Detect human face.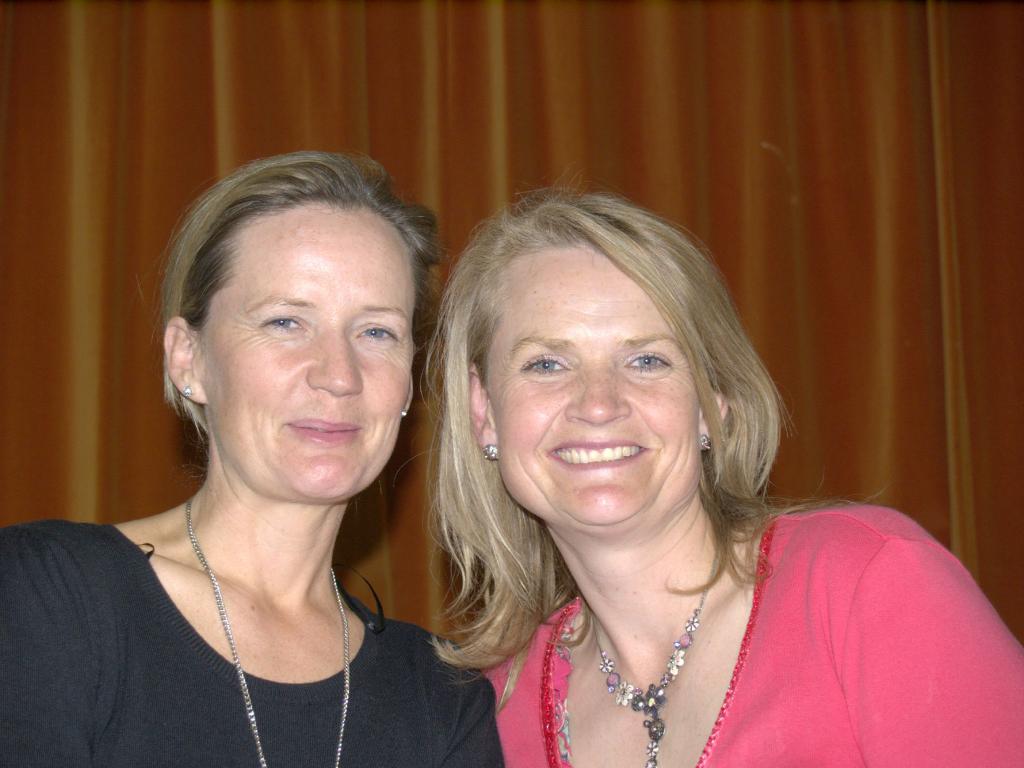
Detected at (477, 245, 703, 527).
